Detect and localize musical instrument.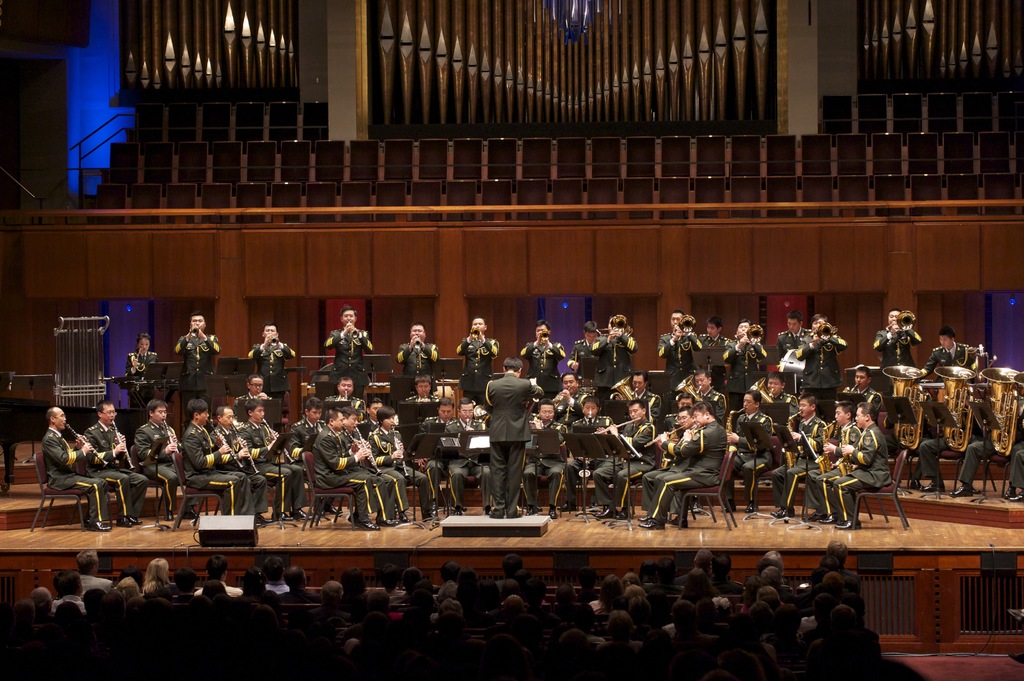
Localized at [x1=840, y1=417, x2=856, y2=476].
